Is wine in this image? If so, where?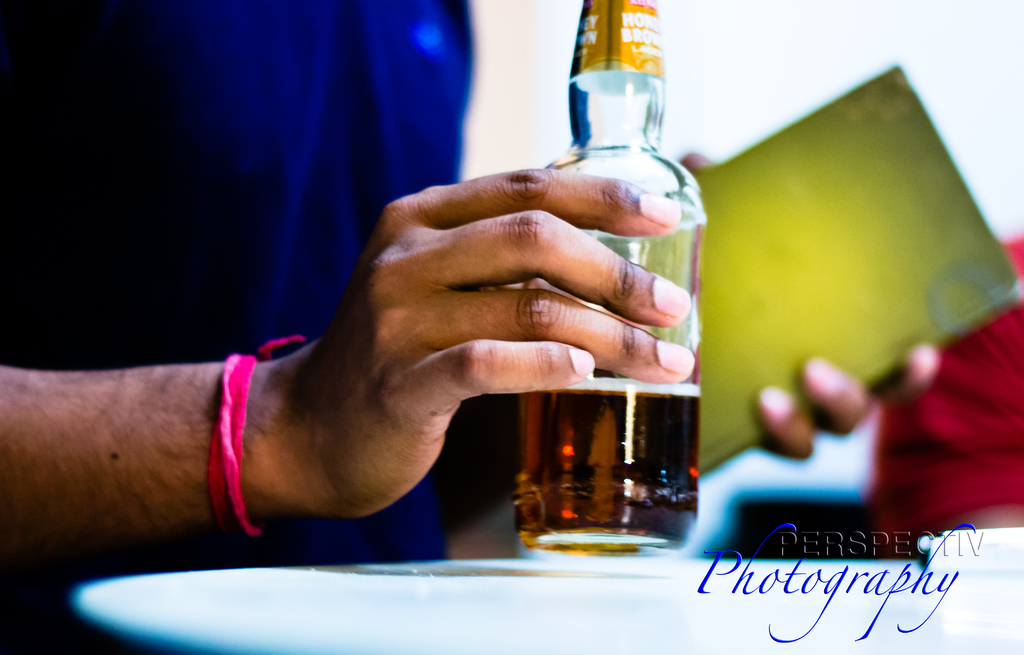
Yes, at locate(505, 358, 712, 562).
